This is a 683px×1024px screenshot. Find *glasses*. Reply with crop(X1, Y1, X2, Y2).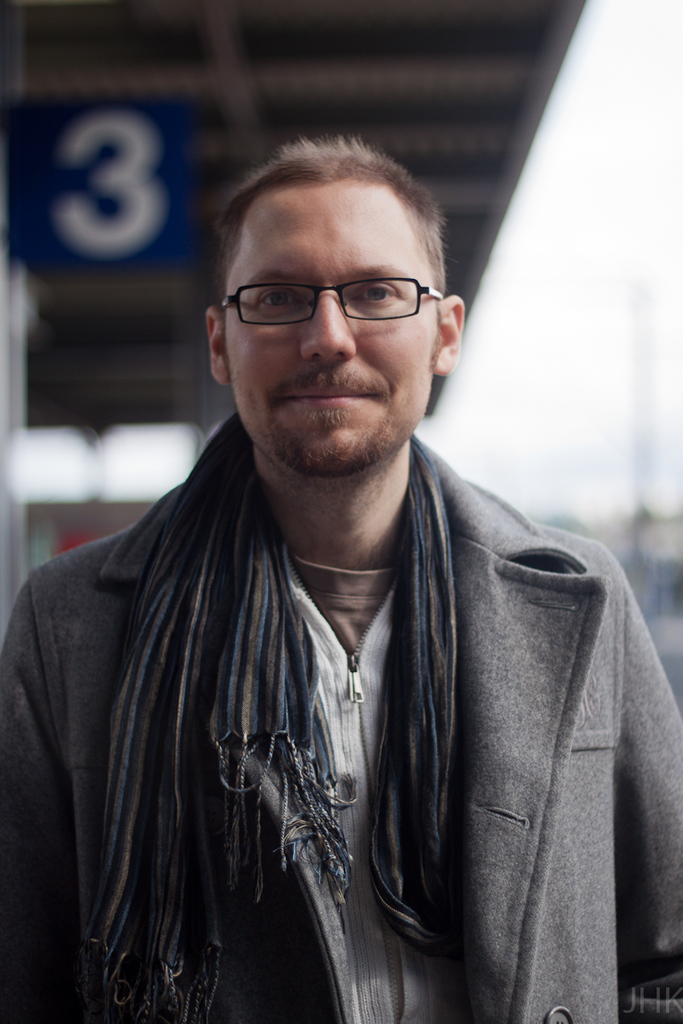
crop(212, 271, 449, 326).
